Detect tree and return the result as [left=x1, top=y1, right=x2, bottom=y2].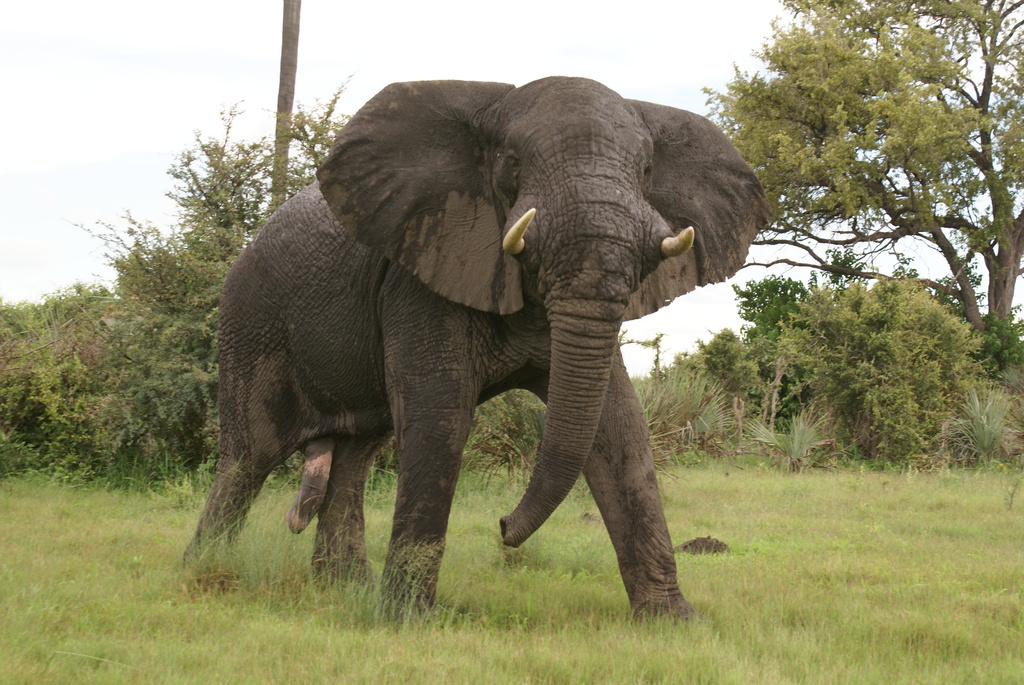
[left=696, top=0, right=1023, bottom=377].
